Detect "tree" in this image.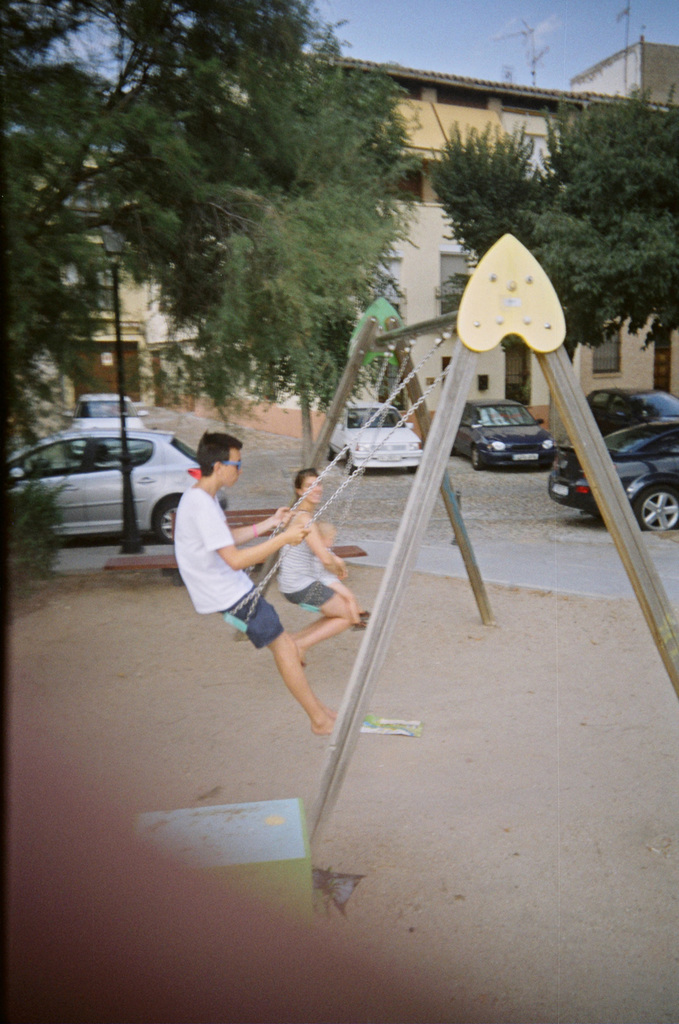
Detection: box=[416, 77, 678, 350].
